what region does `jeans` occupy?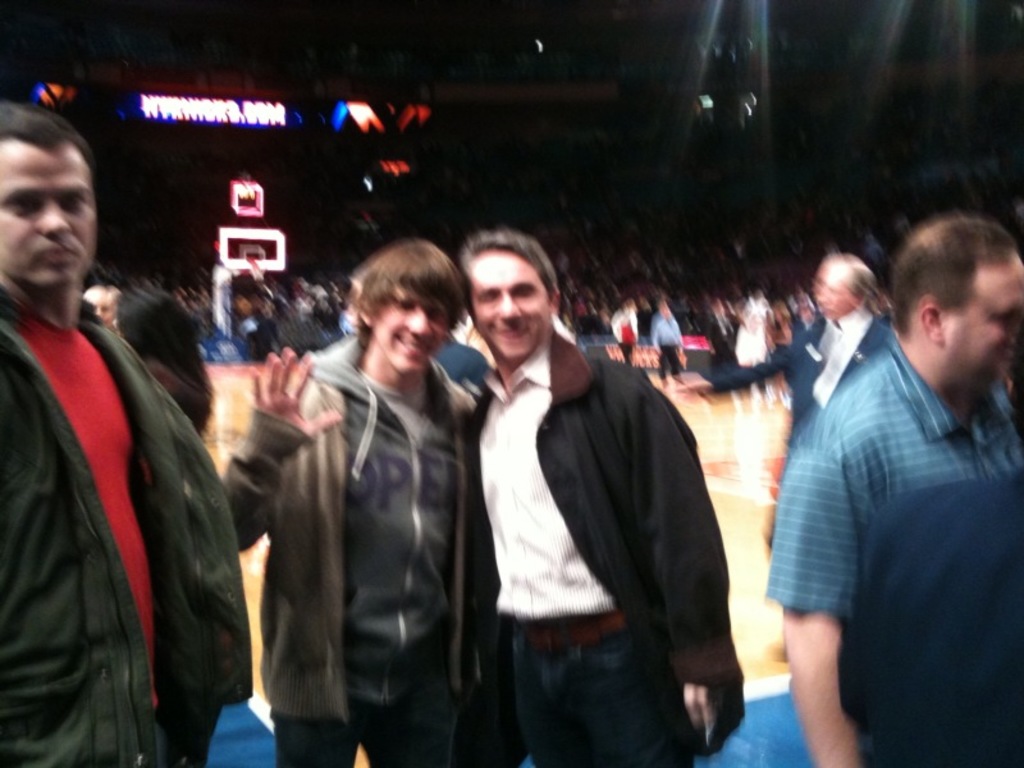
BBox(475, 616, 704, 756).
